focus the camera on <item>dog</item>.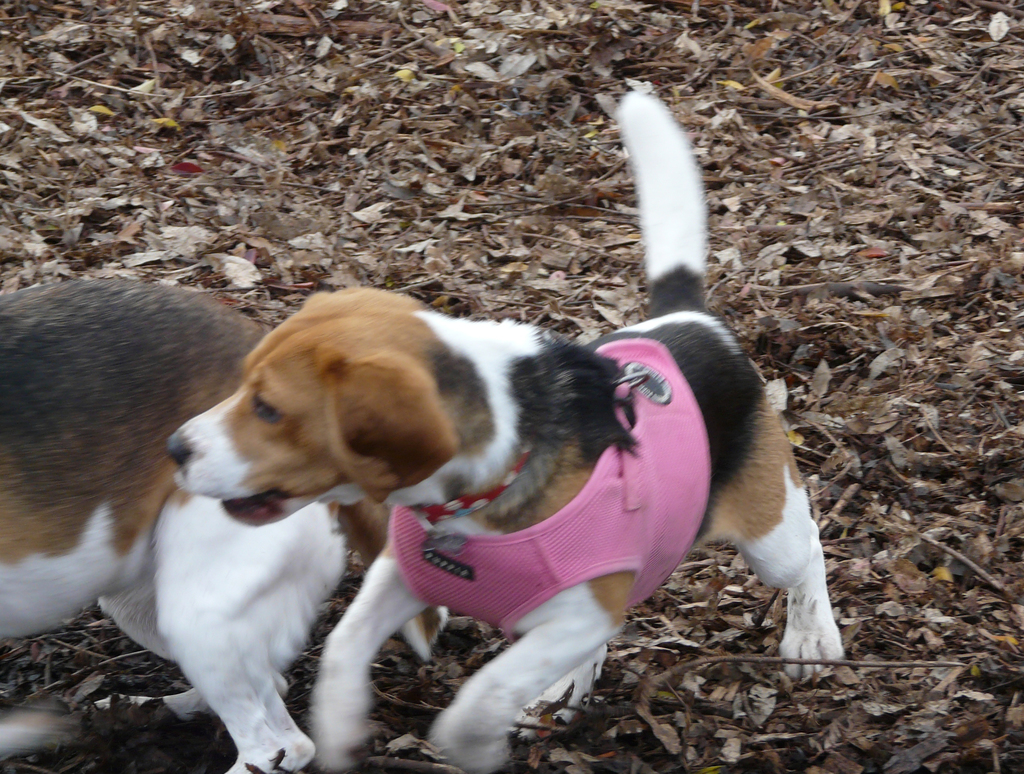
Focus region: (1,278,451,773).
